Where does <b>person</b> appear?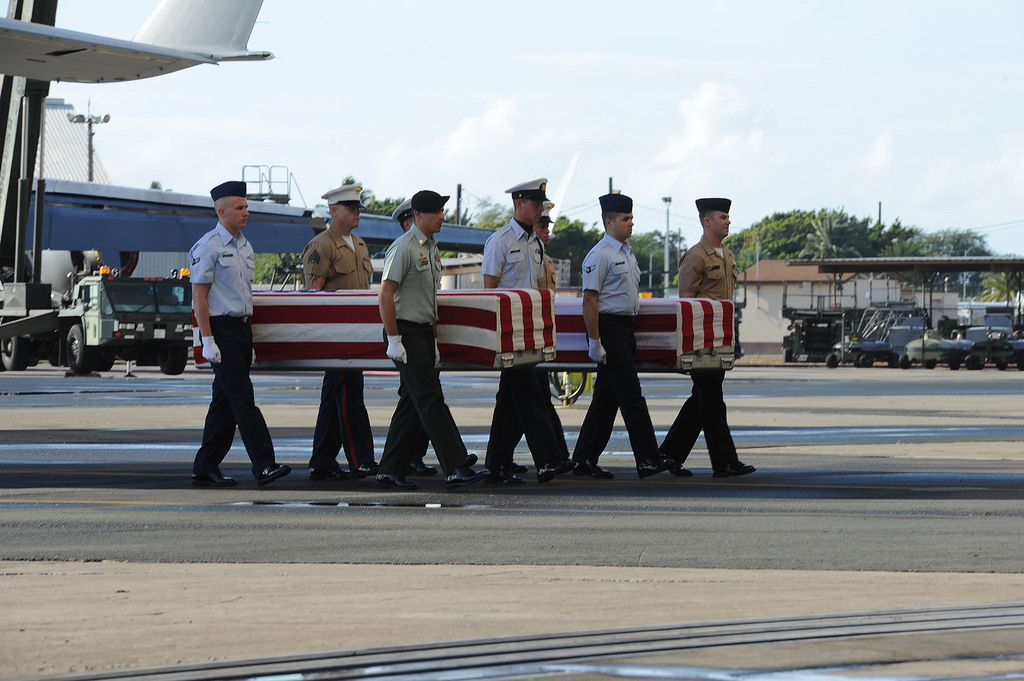
Appears at Rect(651, 192, 752, 476).
